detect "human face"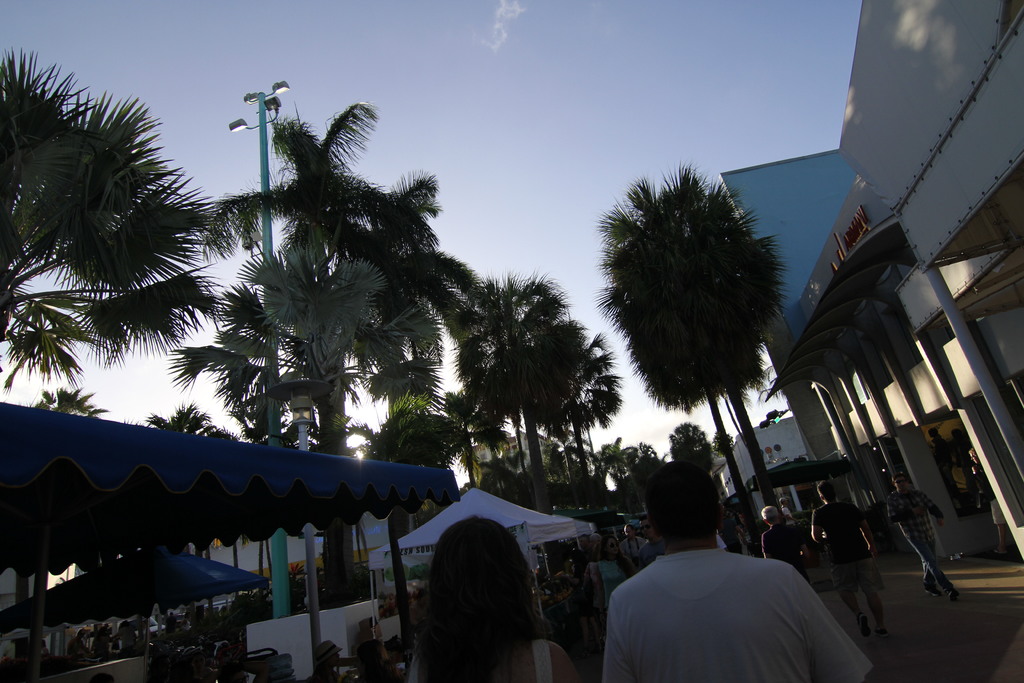
(x1=895, y1=476, x2=906, y2=492)
